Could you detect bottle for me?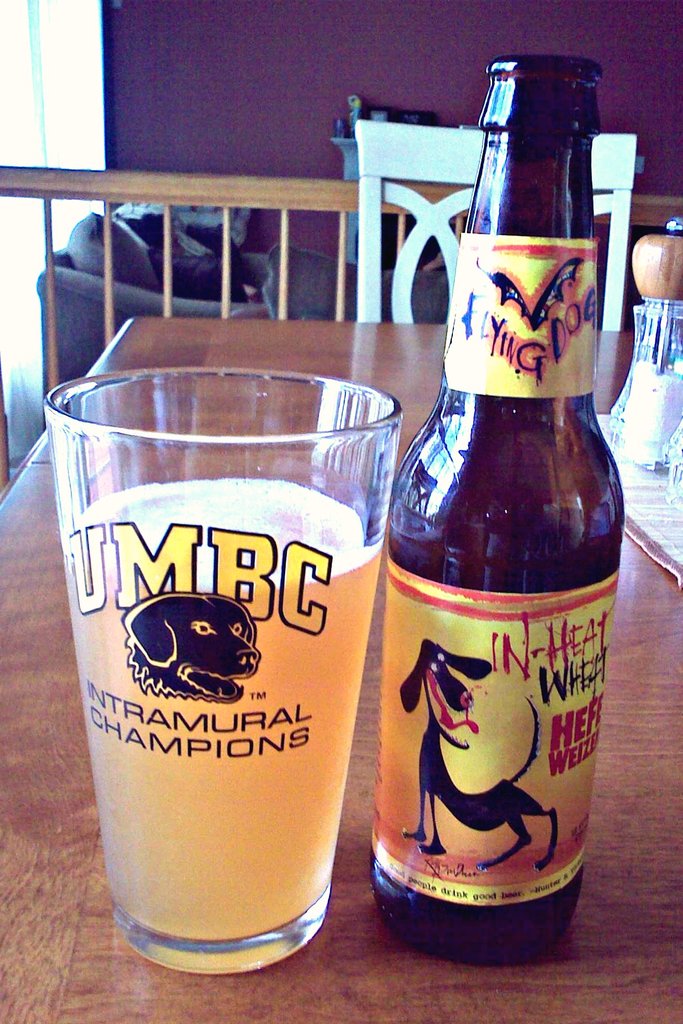
Detection result: region(388, 42, 621, 886).
